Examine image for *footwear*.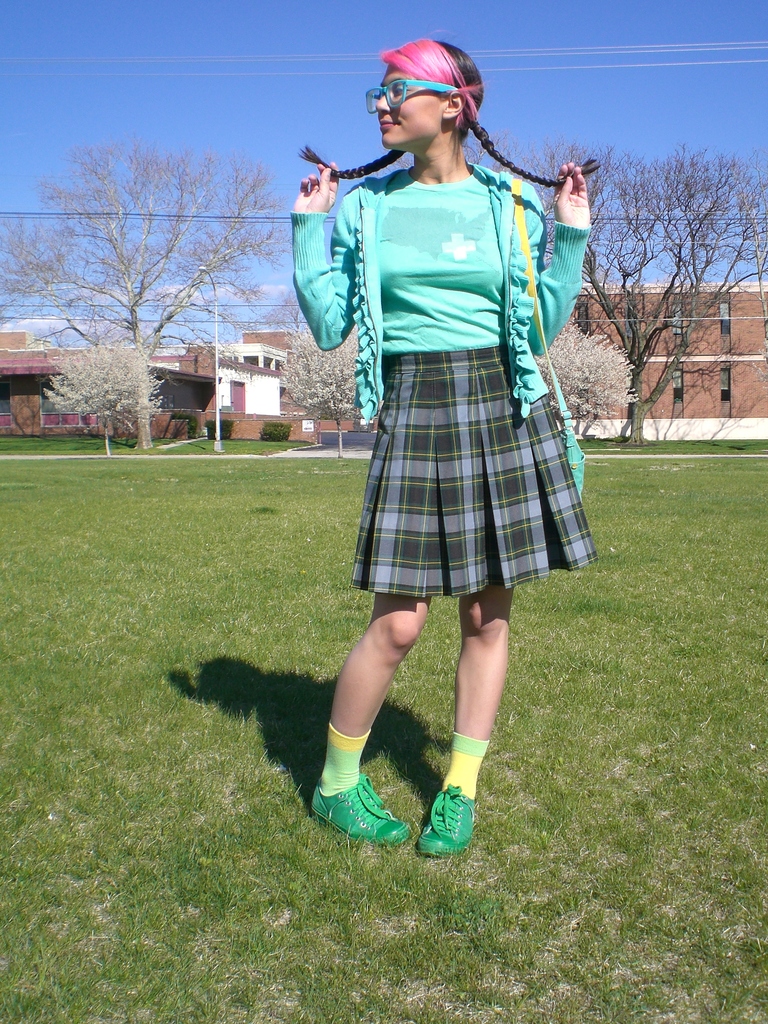
Examination result: l=413, t=780, r=480, b=862.
